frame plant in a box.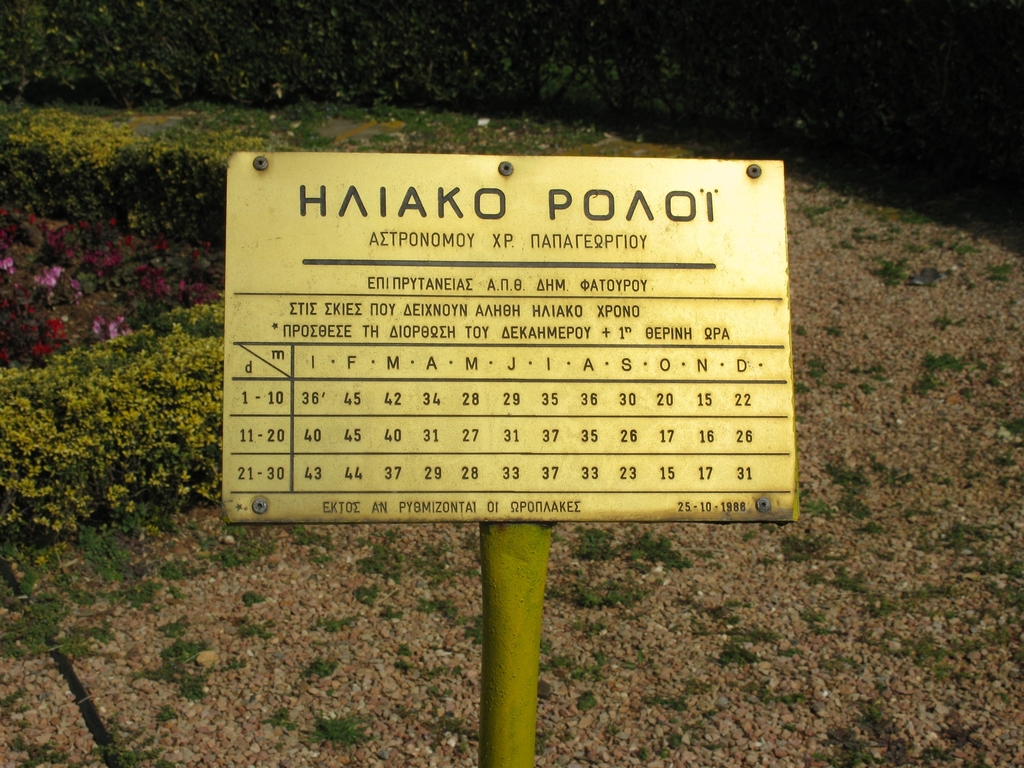
947,609,955,621.
